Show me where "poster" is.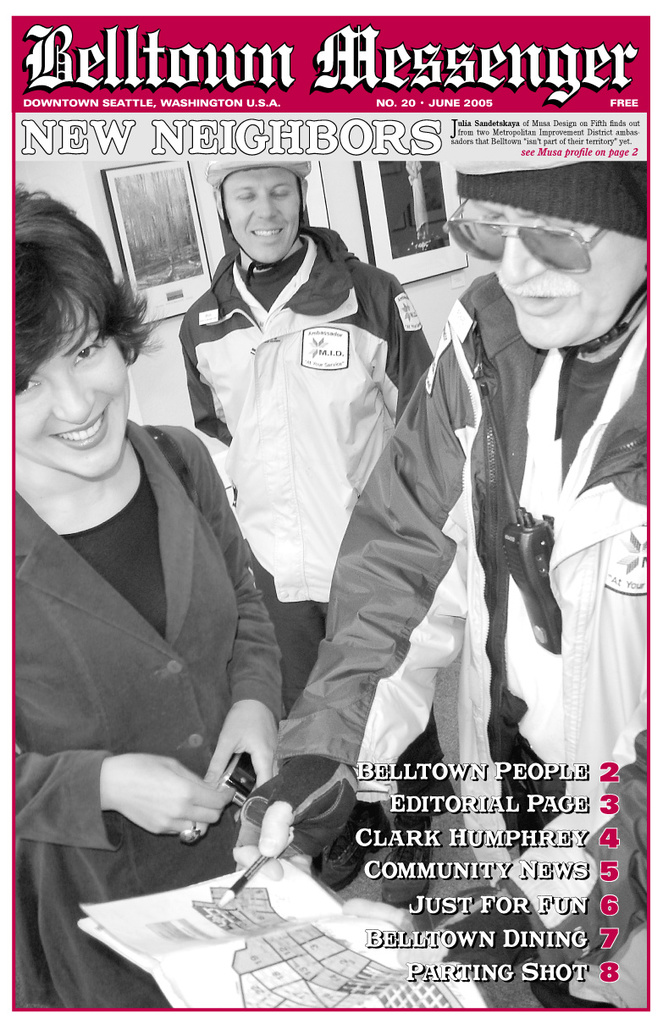
"poster" is at (0,0,662,1023).
